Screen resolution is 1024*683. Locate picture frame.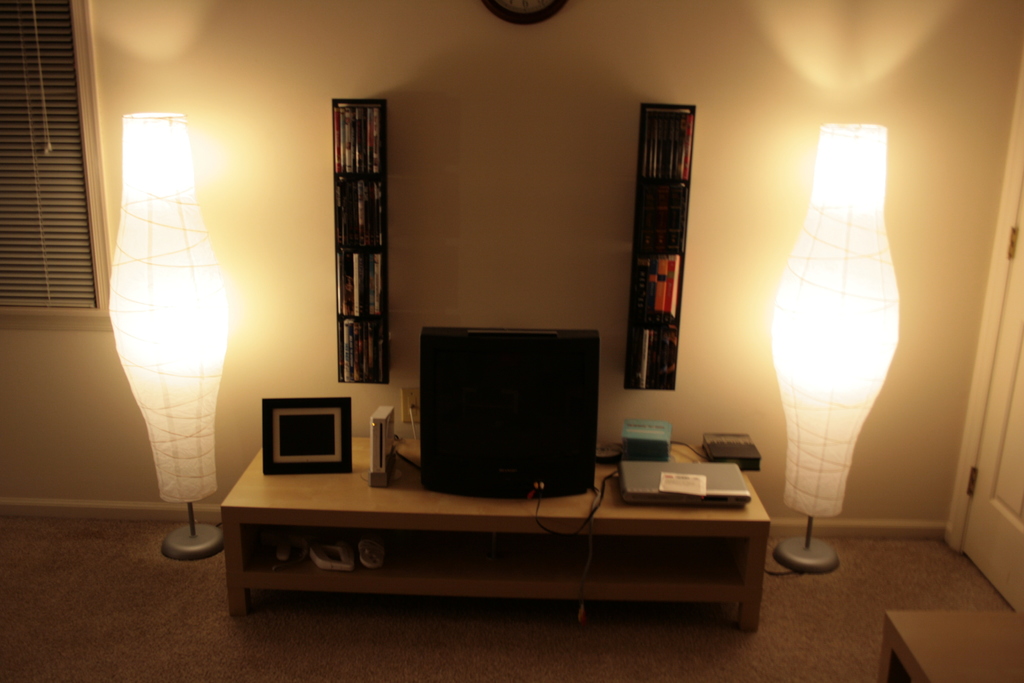
x1=260, y1=393, x2=349, y2=479.
